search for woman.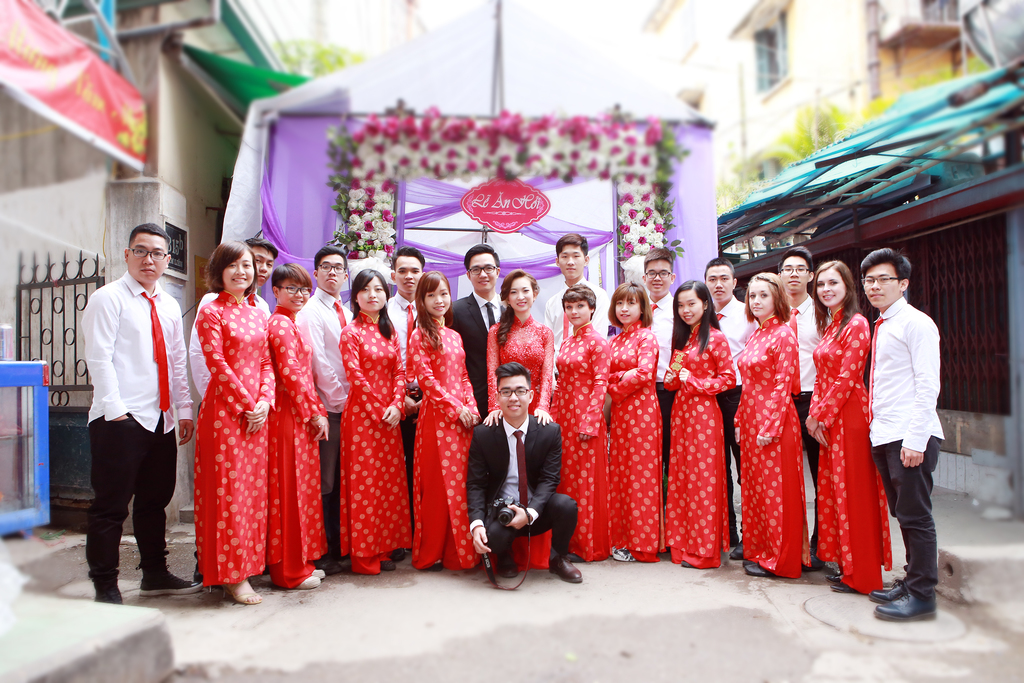
Found at x1=659 y1=279 x2=736 y2=570.
